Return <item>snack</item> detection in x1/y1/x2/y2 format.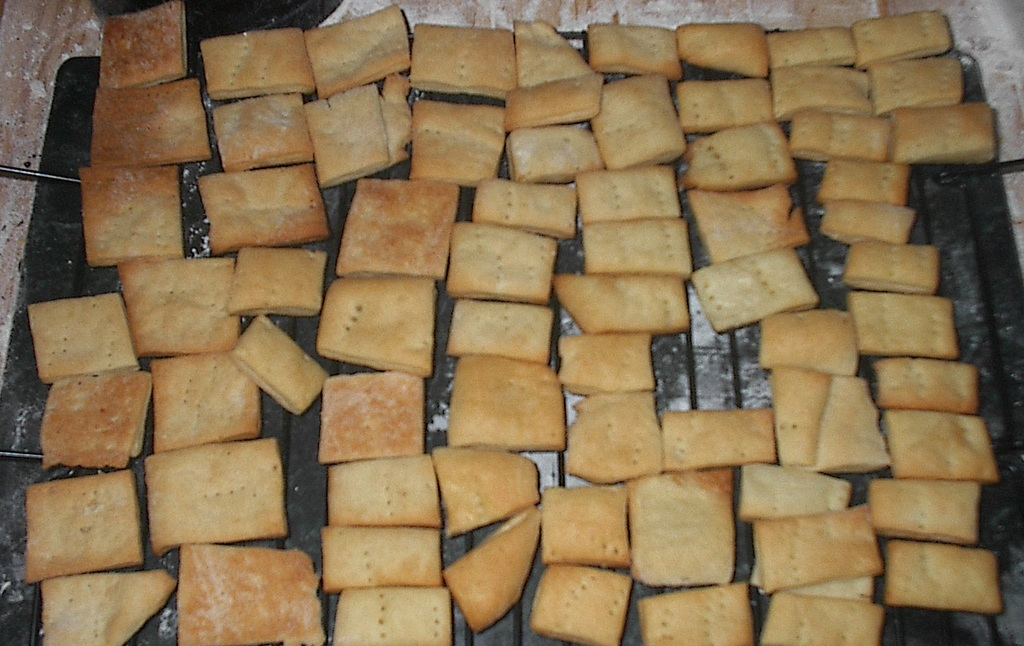
310/271/442/376.
